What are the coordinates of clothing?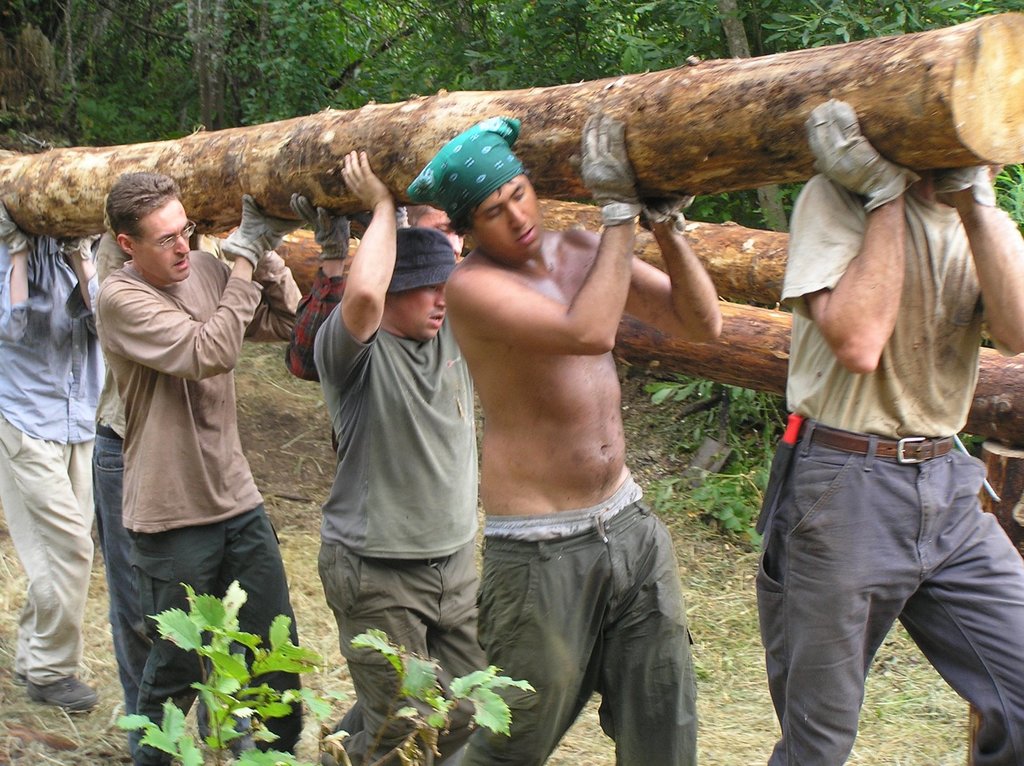
left=752, top=173, right=1023, bottom=765.
